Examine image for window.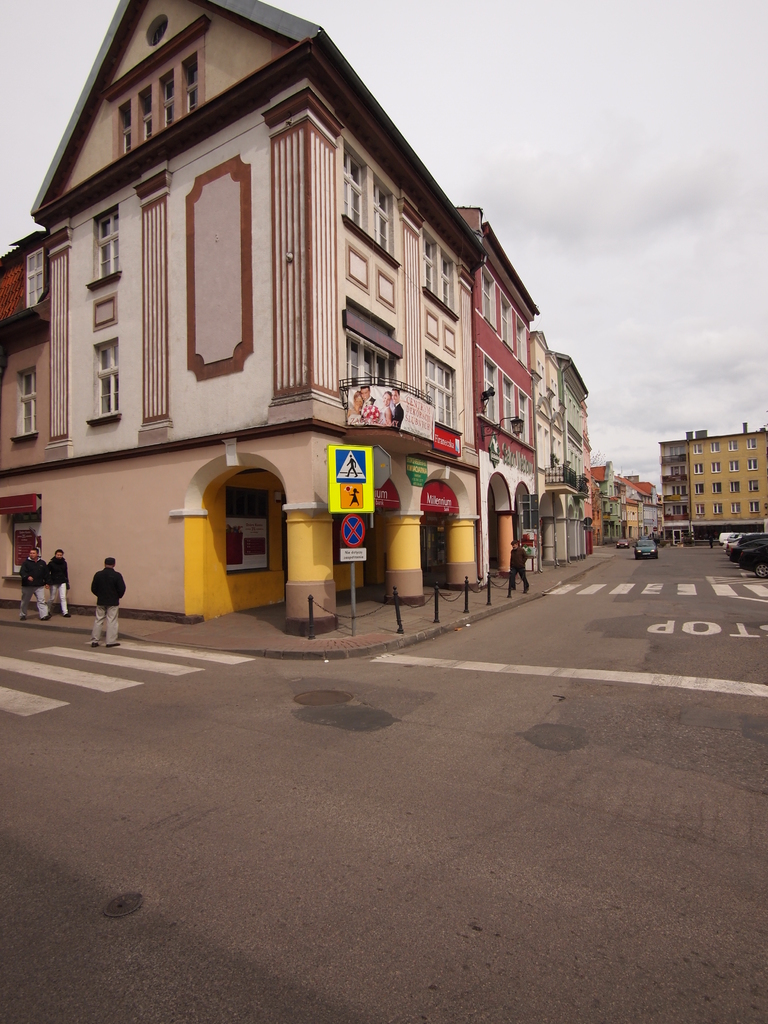
Examination result: [x1=424, y1=239, x2=438, y2=295].
